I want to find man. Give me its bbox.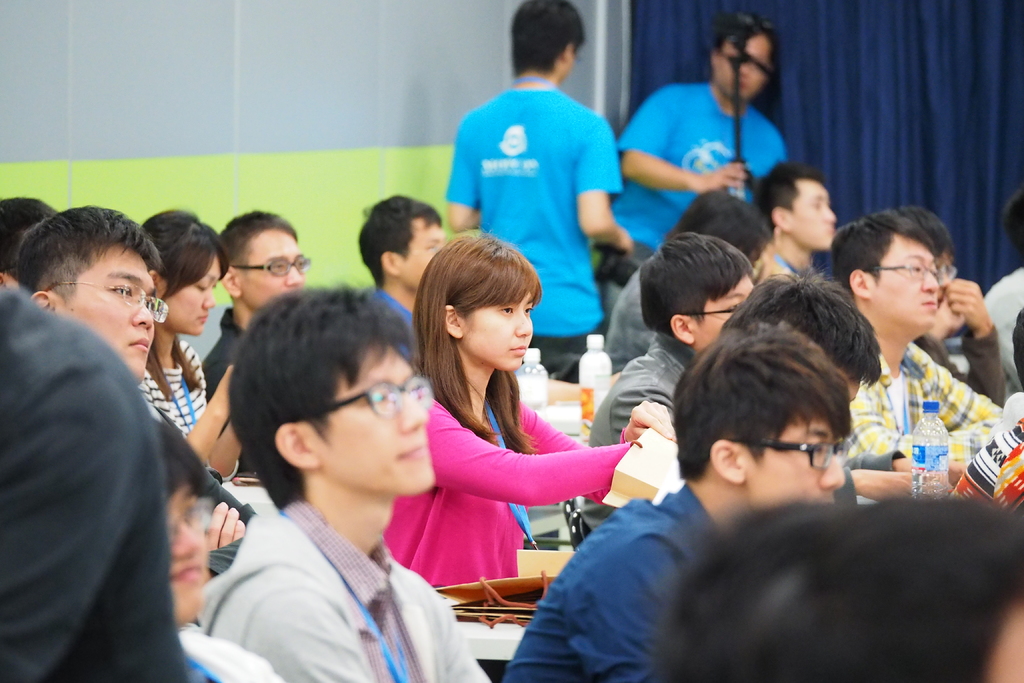
box=[721, 266, 884, 401].
